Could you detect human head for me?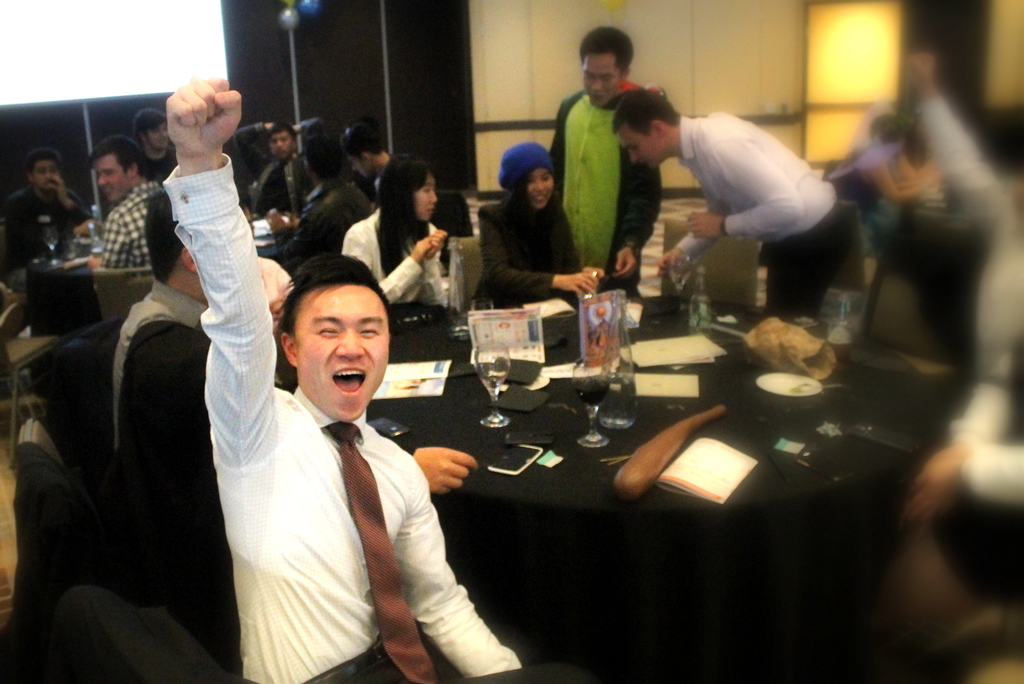
Detection result: locate(26, 148, 61, 197).
